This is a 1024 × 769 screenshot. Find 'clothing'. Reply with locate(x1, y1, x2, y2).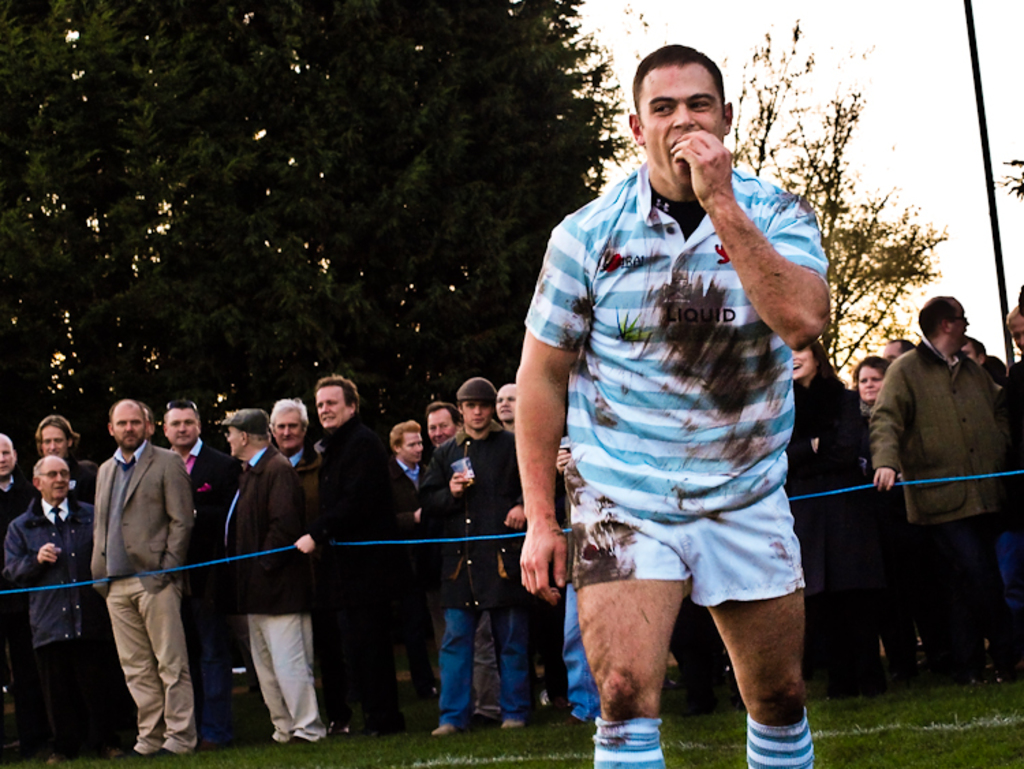
locate(91, 443, 188, 755).
